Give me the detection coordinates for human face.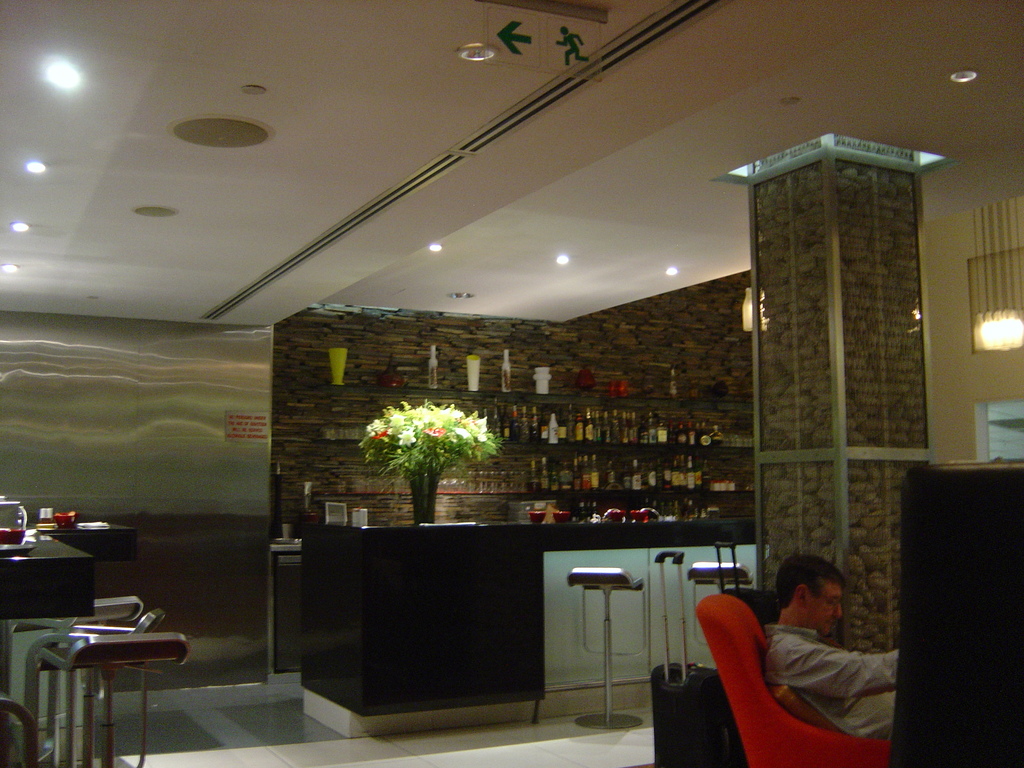
locate(813, 580, 844, 635).
